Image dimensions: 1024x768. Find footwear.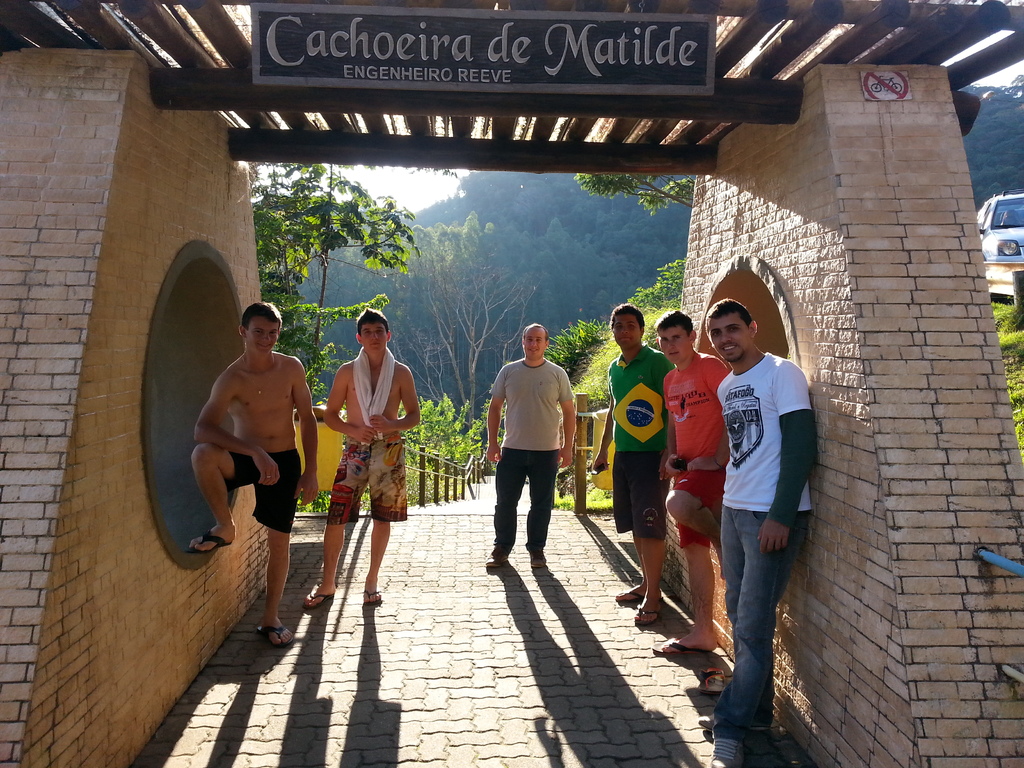
<region>484, 547, 509, 569</region>.
